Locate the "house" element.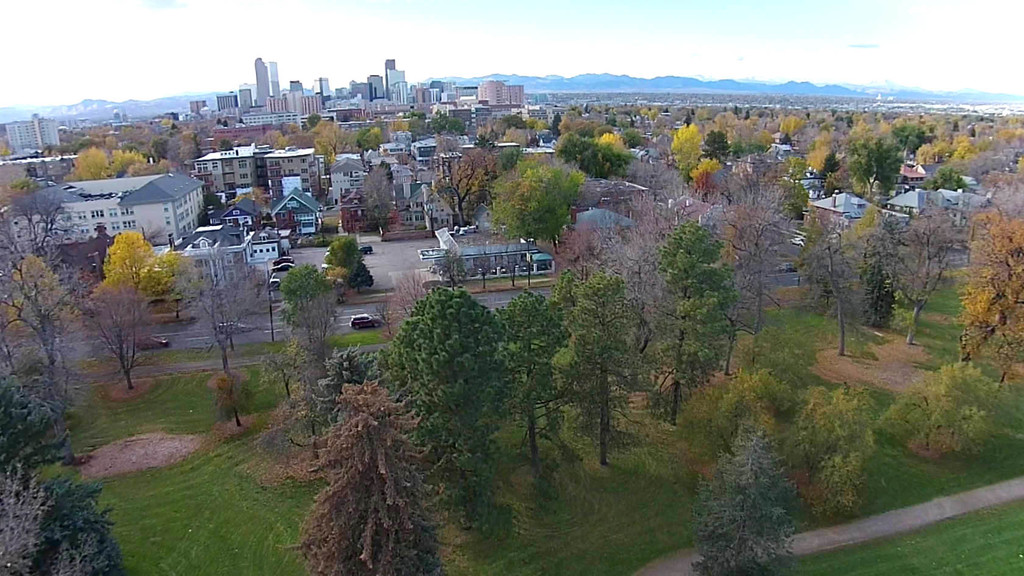
Element bbox: {"left": 238, "top": 230, "right": 285, "bottom": 279}.
